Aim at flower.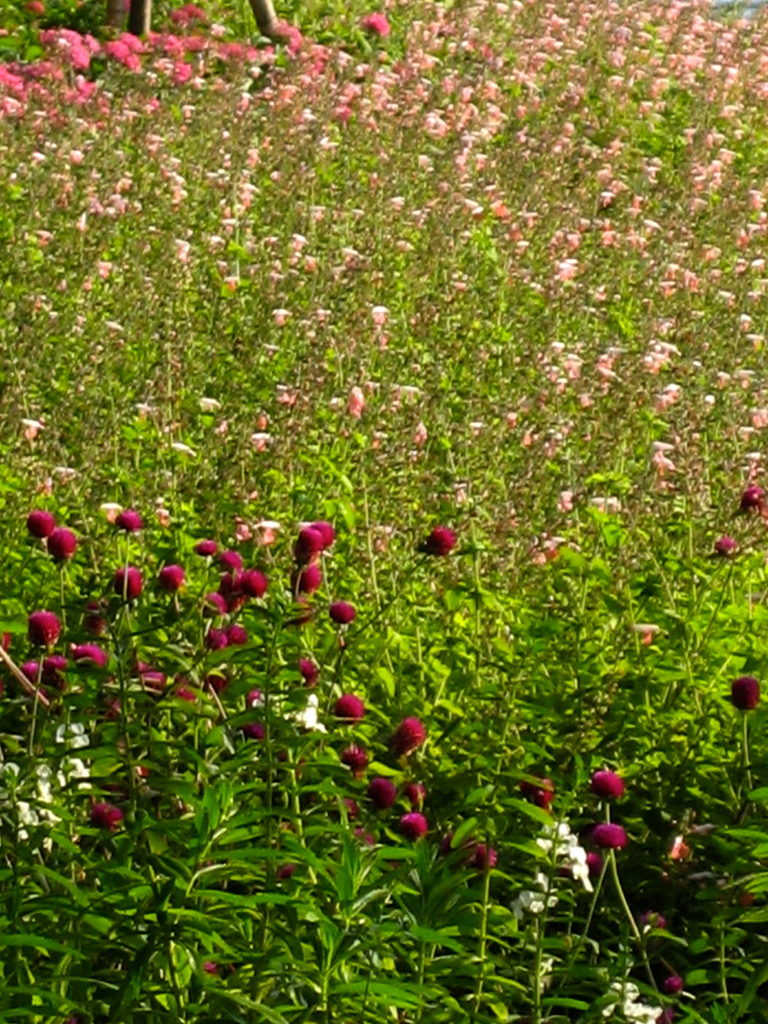
Aimed at 47/531/84/574.
